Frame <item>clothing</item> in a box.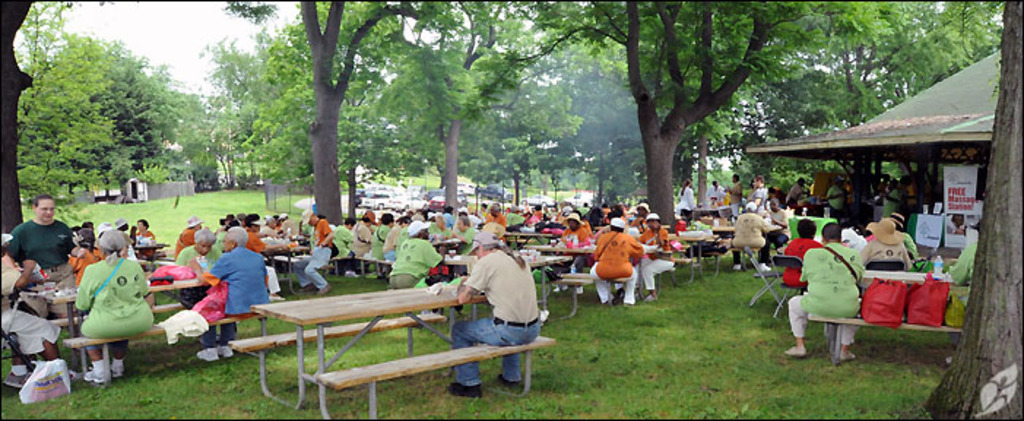
{"x1": 507, "y1": 213, "x2": 524, "y2": 234}.
